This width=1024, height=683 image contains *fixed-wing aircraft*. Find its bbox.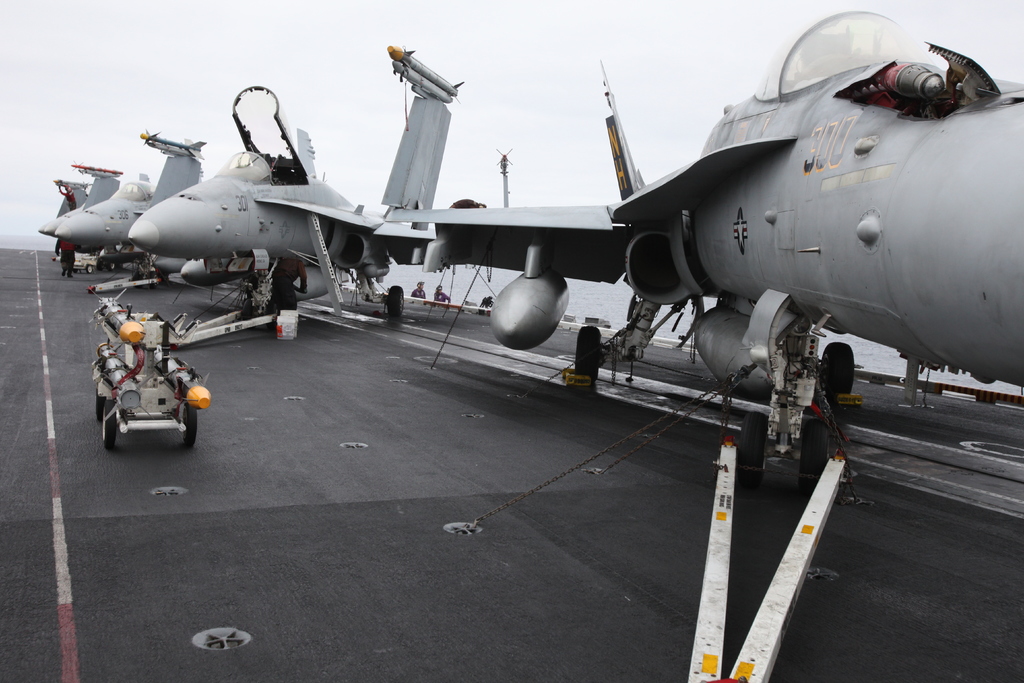
select_region(67, 159, 127, 279).
